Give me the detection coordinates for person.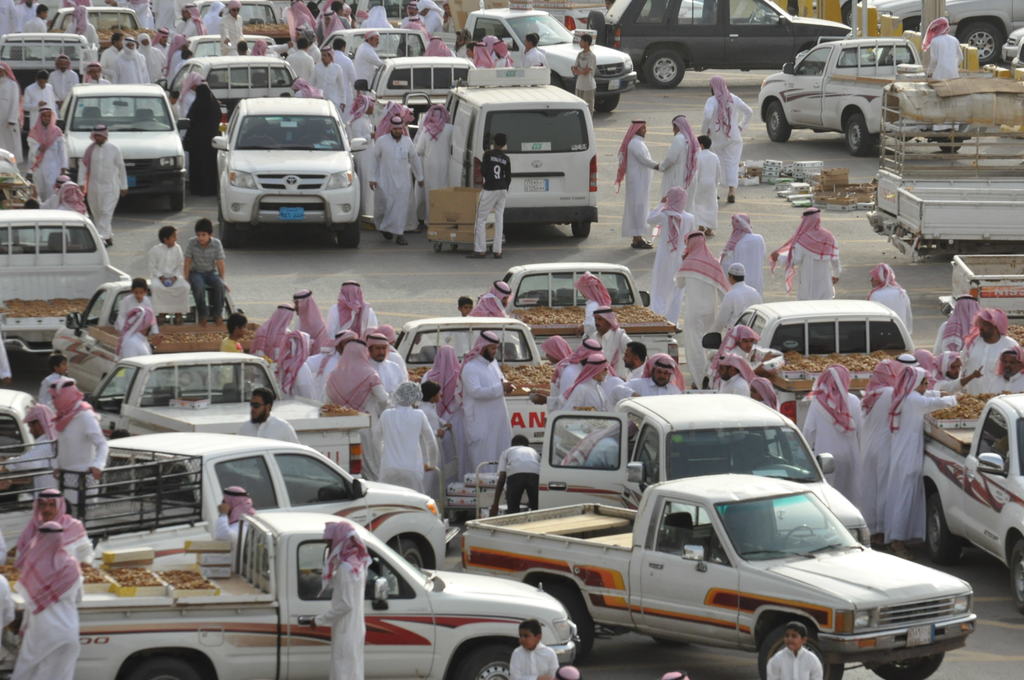
{"x1": 522, "y1": 30, "x2": 548, "y2": 74}.
